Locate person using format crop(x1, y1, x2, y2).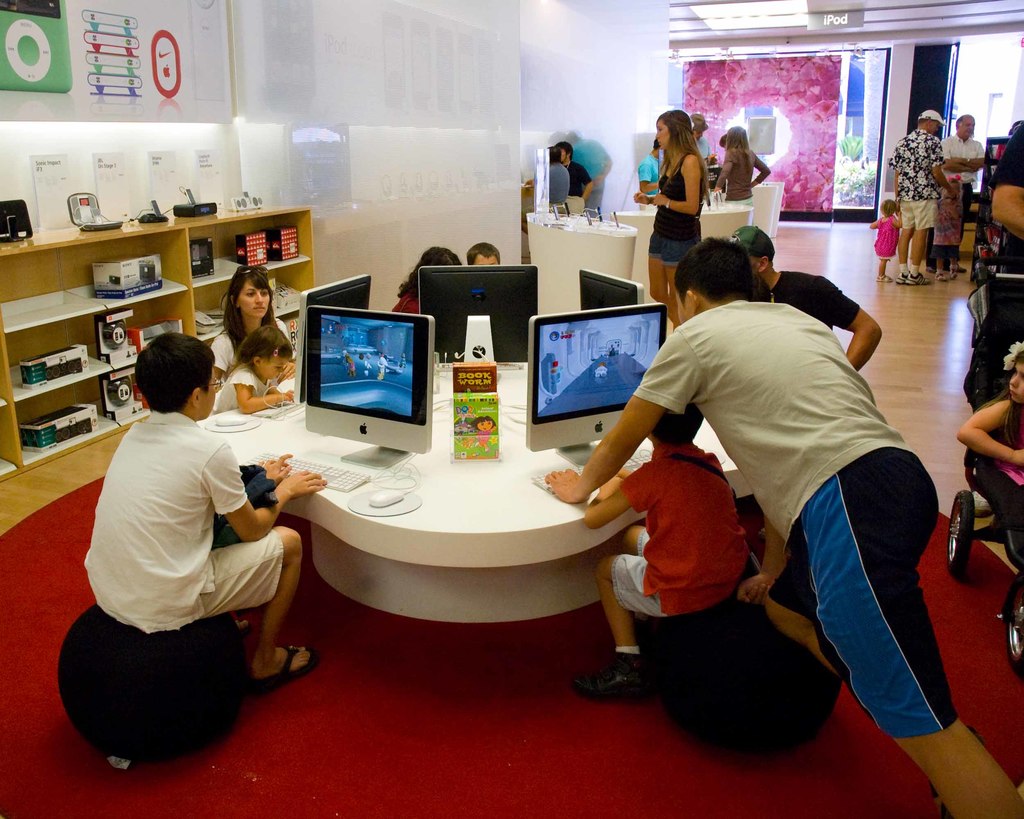
crop(931, 174, 963, 283).
